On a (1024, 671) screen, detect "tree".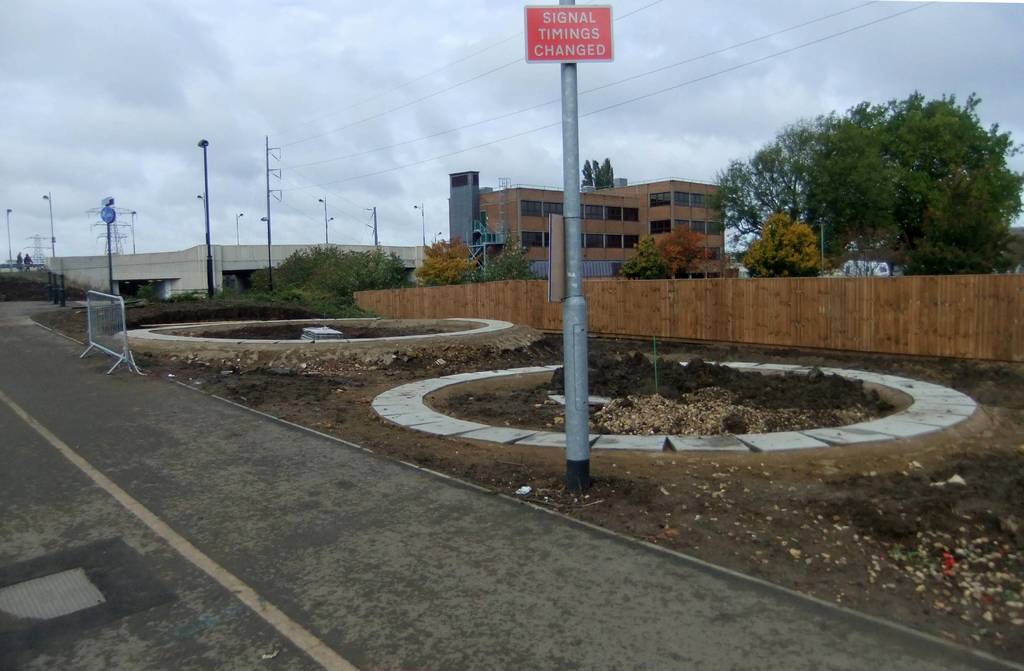
box=[491, 233, 541, 280].
